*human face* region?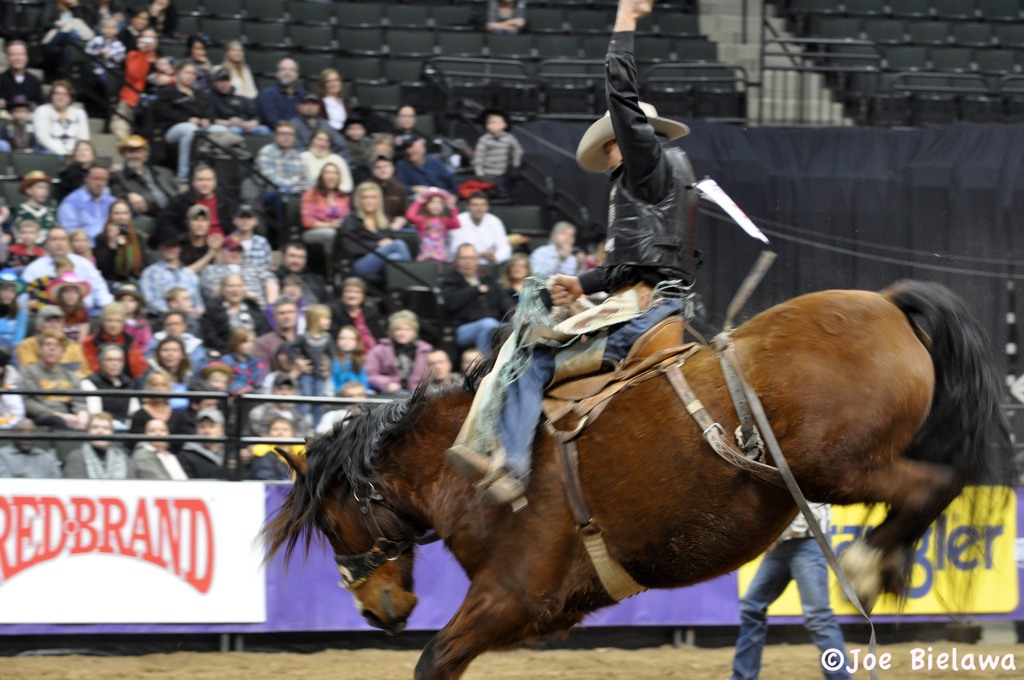
crop(391, 320, 415, 343)
